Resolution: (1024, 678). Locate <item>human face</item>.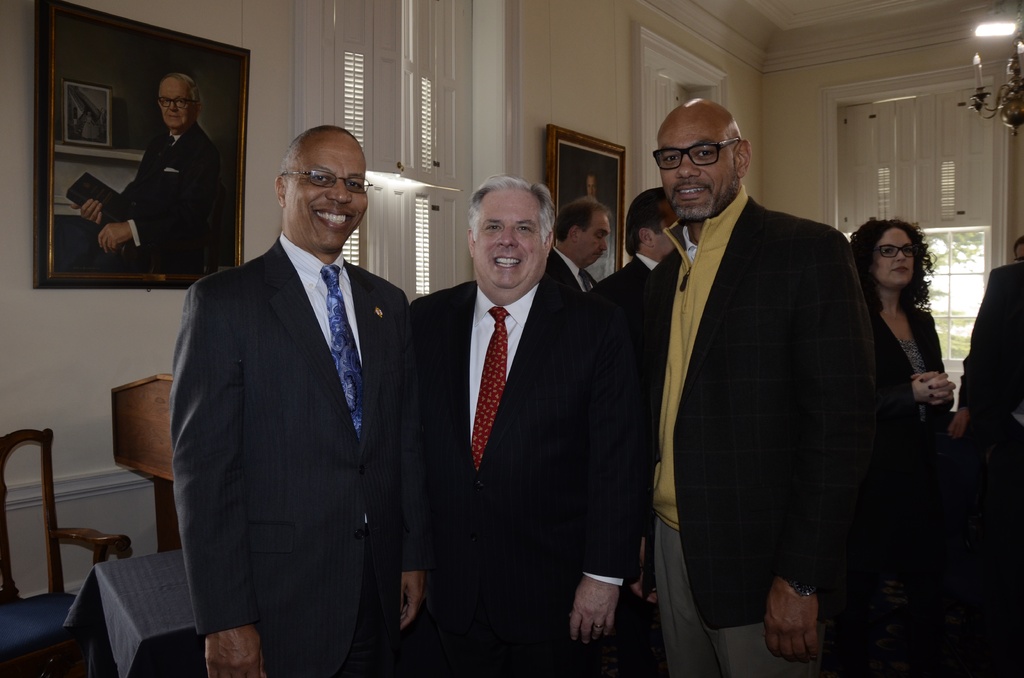
region(652, 115, 737, 221).
